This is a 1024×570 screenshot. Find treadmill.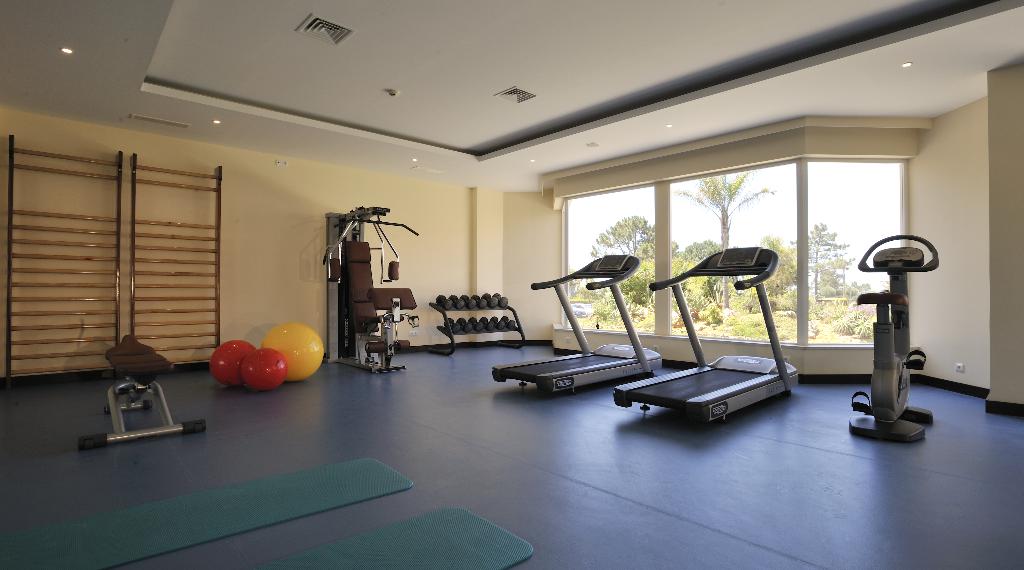
Bounding box: 493/251/664/398.
